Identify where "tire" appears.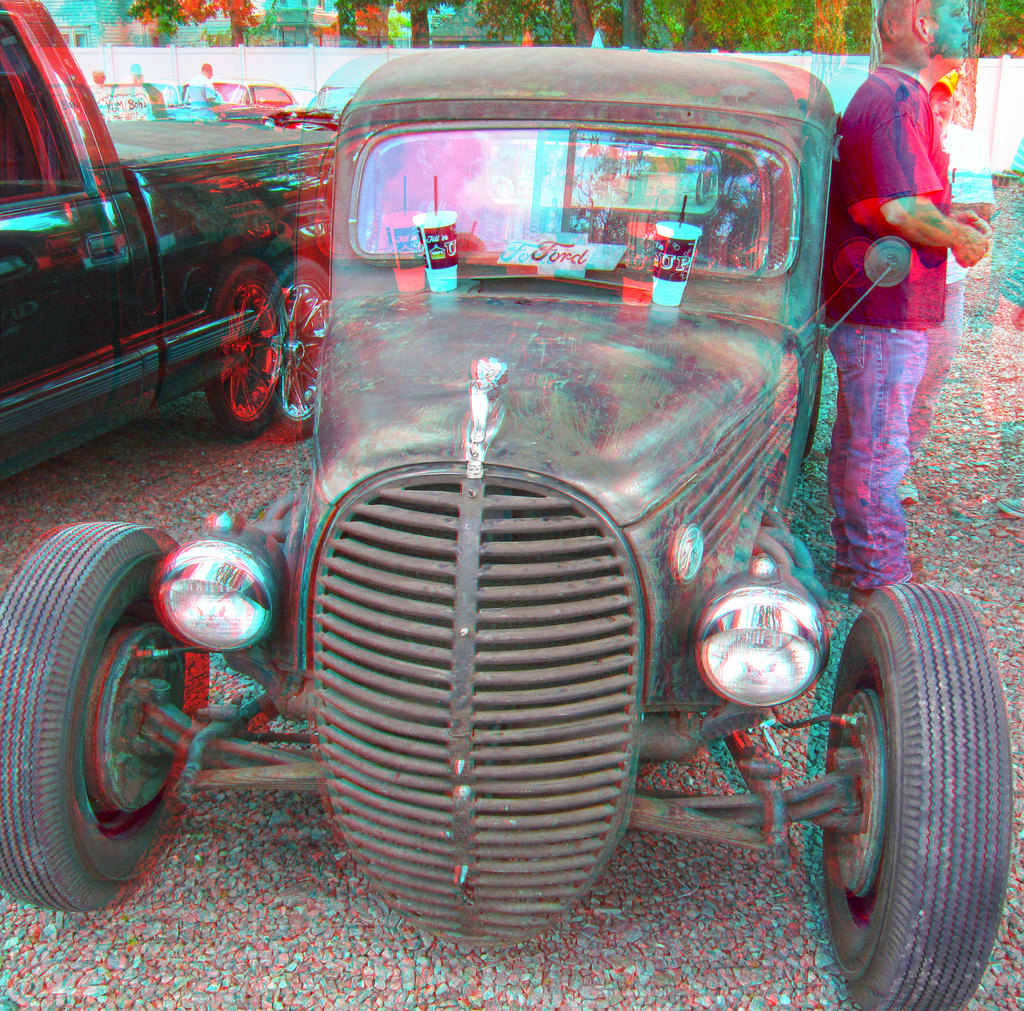
Appears at box=[815, 578, 1015, 1010].
